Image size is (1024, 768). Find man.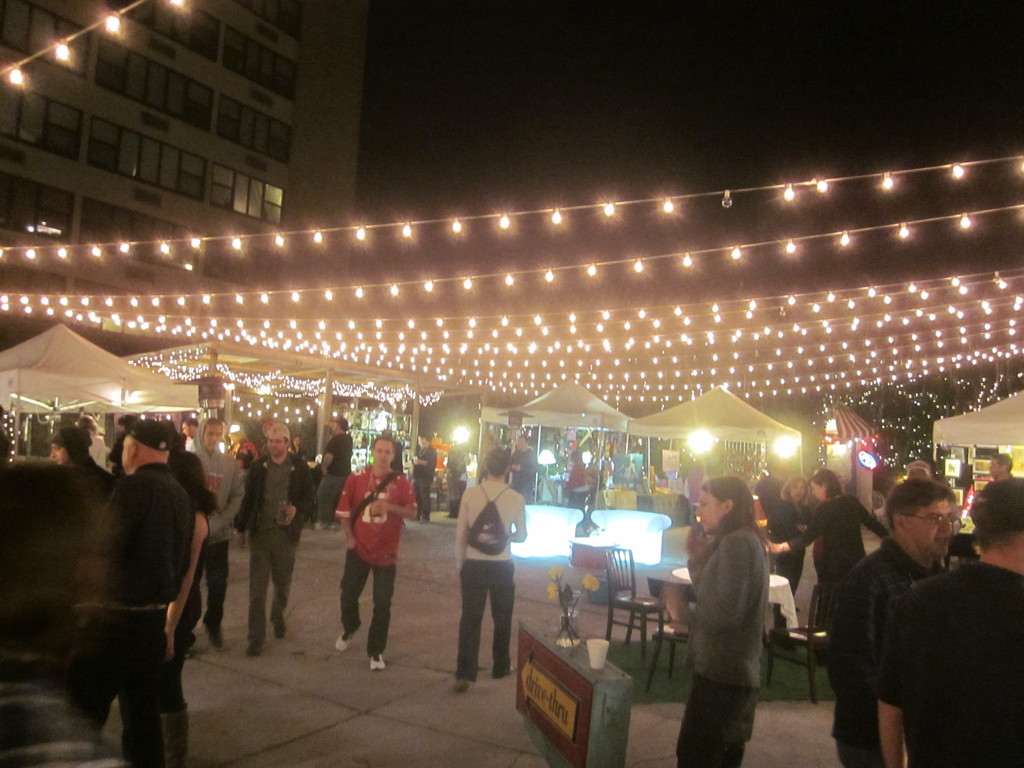
box=[319, 430, 435, 661].
